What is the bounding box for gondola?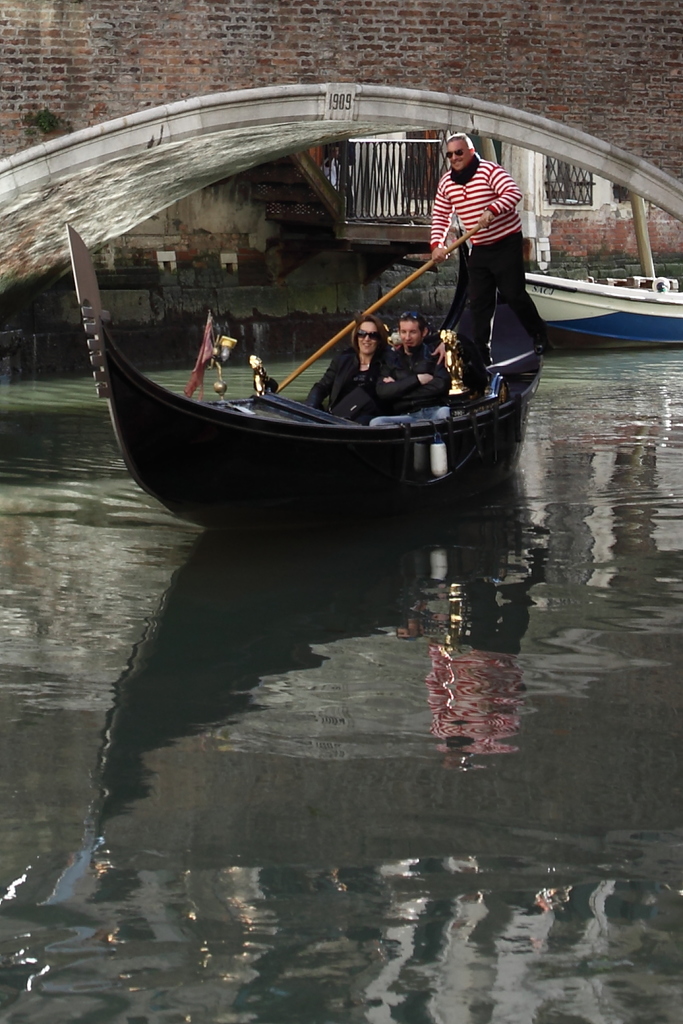
box=[79, 203, 537, 509].
